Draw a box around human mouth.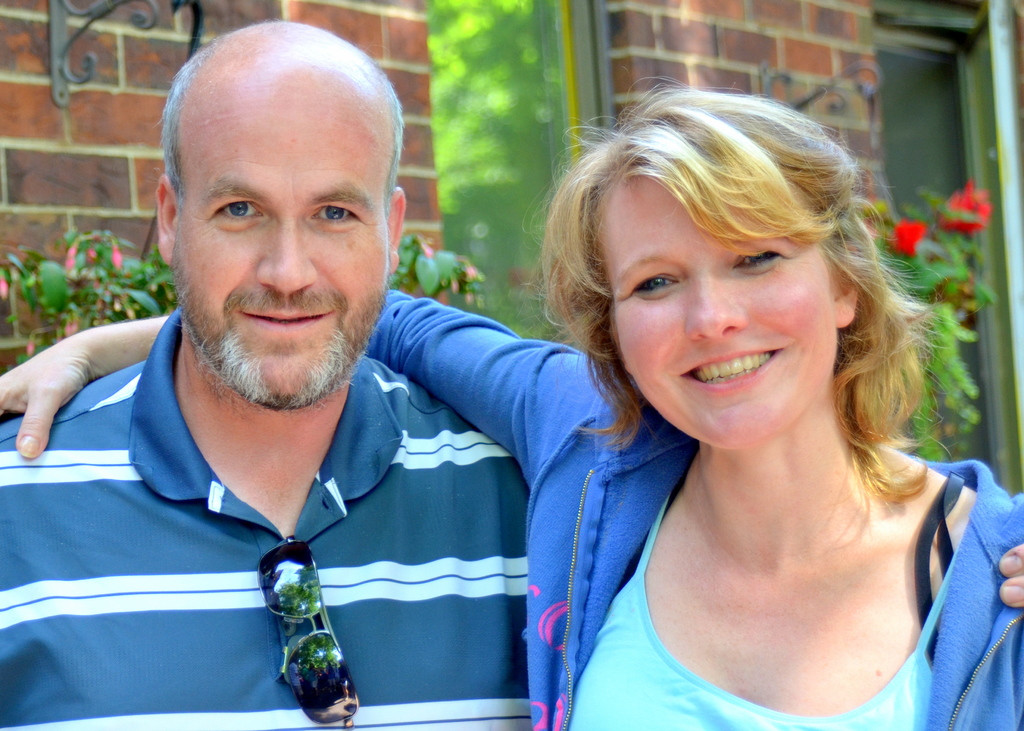
[left=238, top=296, right=337, bottom=335].
